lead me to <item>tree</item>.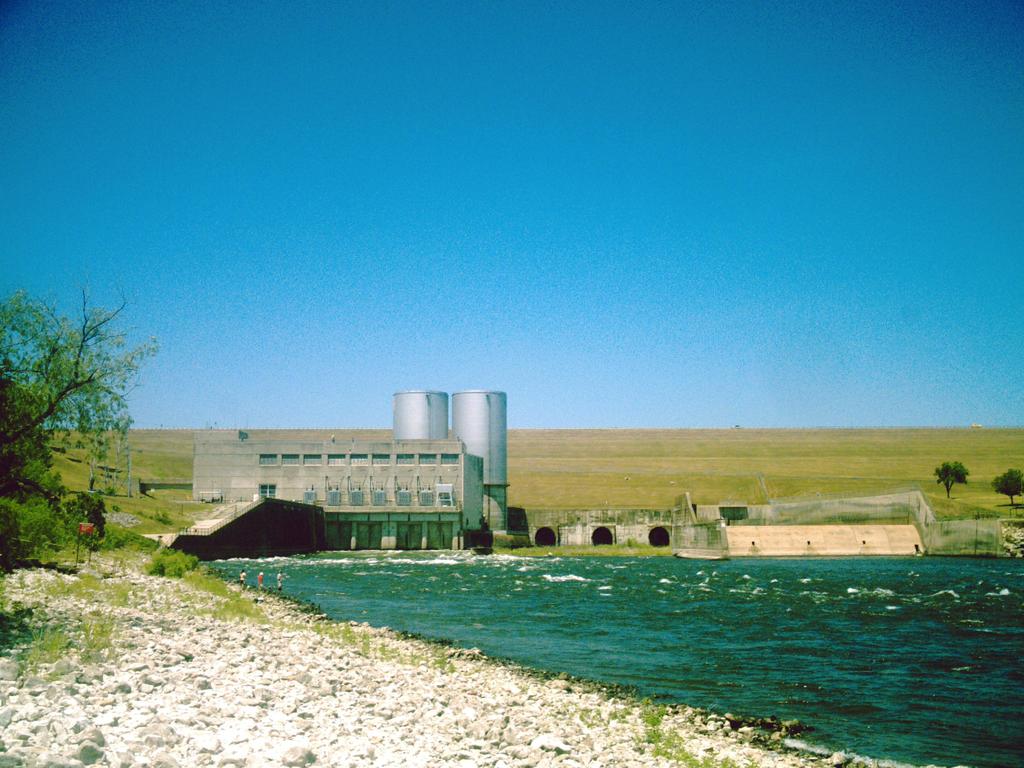
Lead to 990/468/1023/508.
